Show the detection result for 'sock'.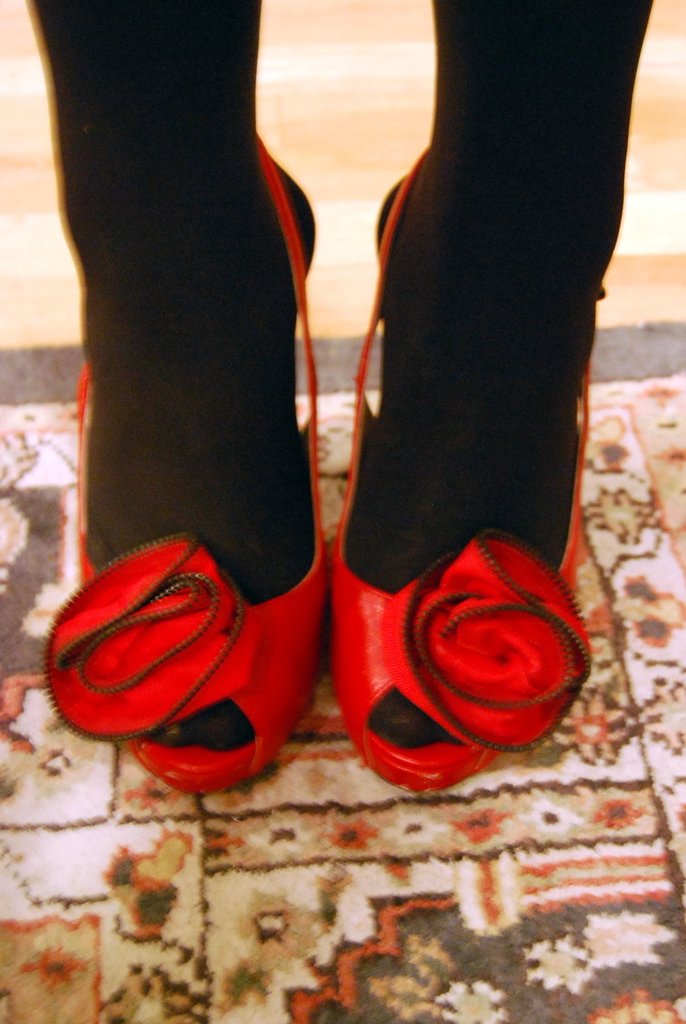
31,0,318,756.
